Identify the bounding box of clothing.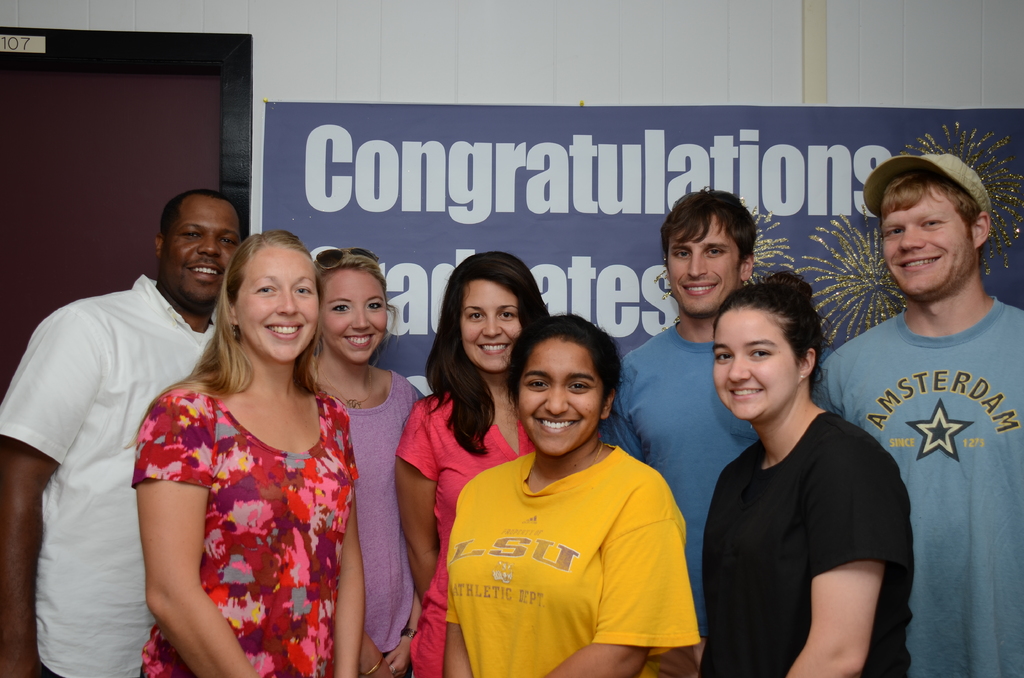
[x1=698, y1=401, x2=917, y2=677].
